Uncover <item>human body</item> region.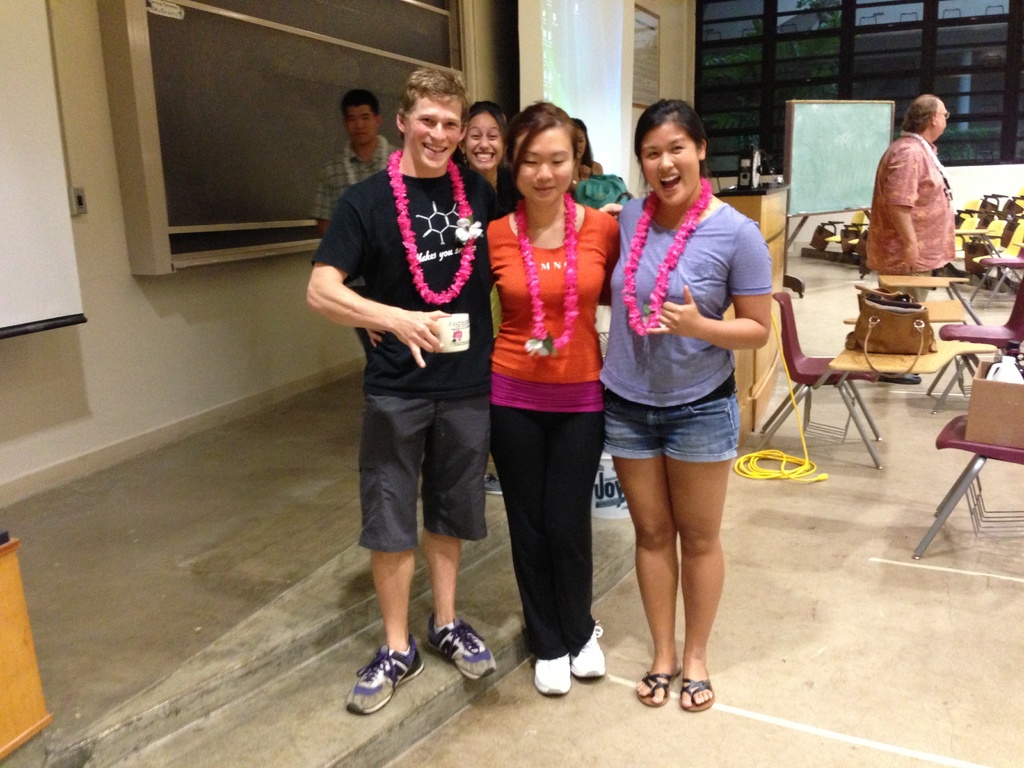
Uncovered: [489,191,624,692].
